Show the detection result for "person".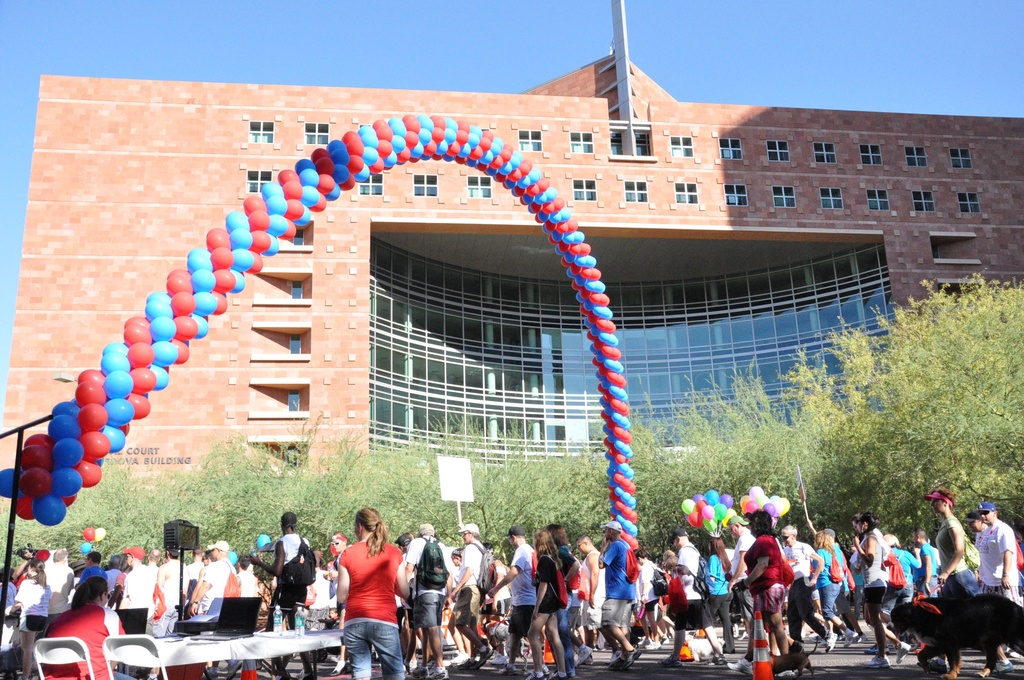
581 538 600 649.
